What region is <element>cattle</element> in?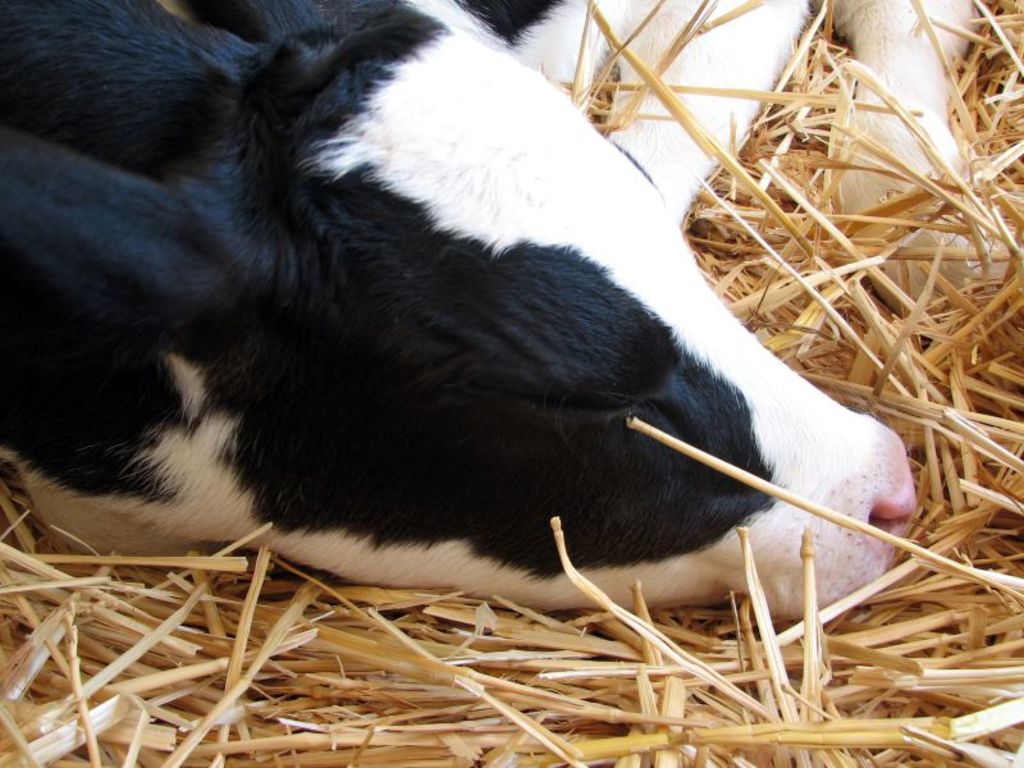
0,10,957,654.
